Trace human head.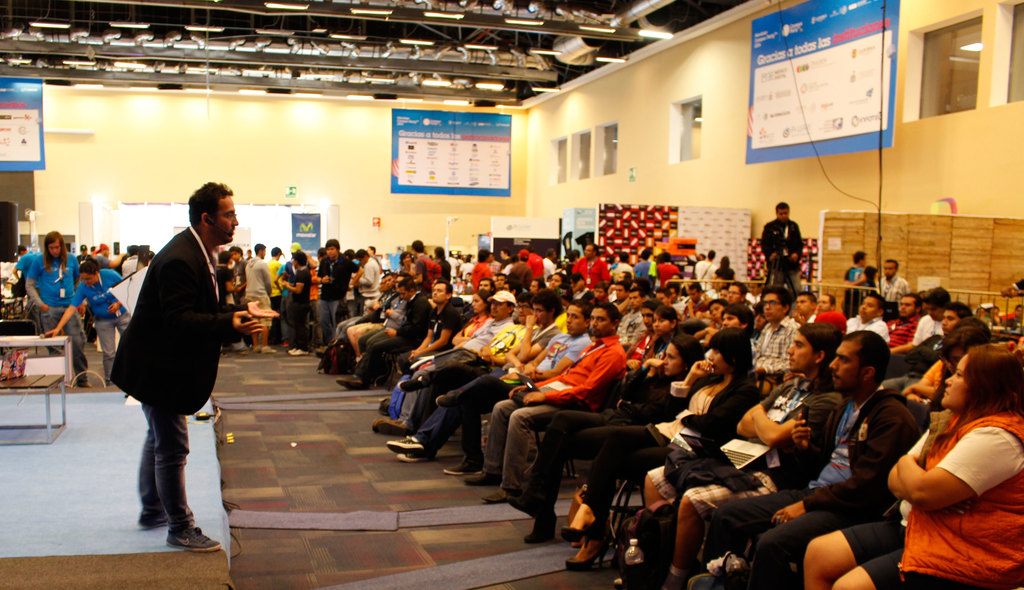
Traced to Rect(289, 241, 299, 250).
